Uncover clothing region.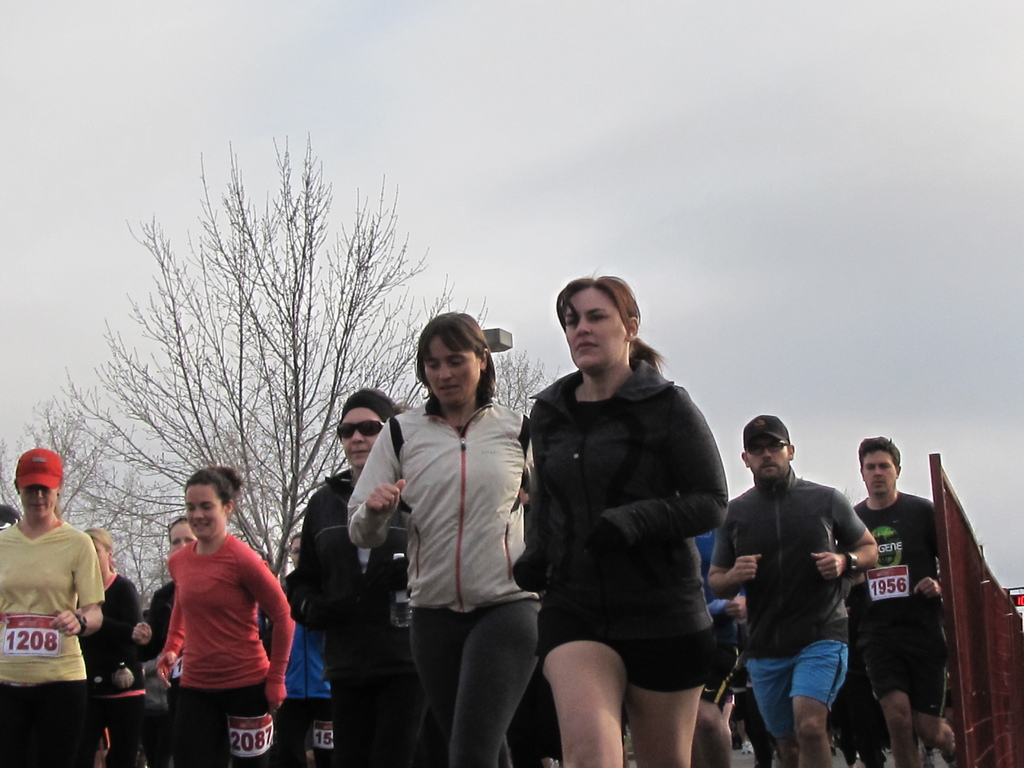
Uncovered: 75:572:148:764.
